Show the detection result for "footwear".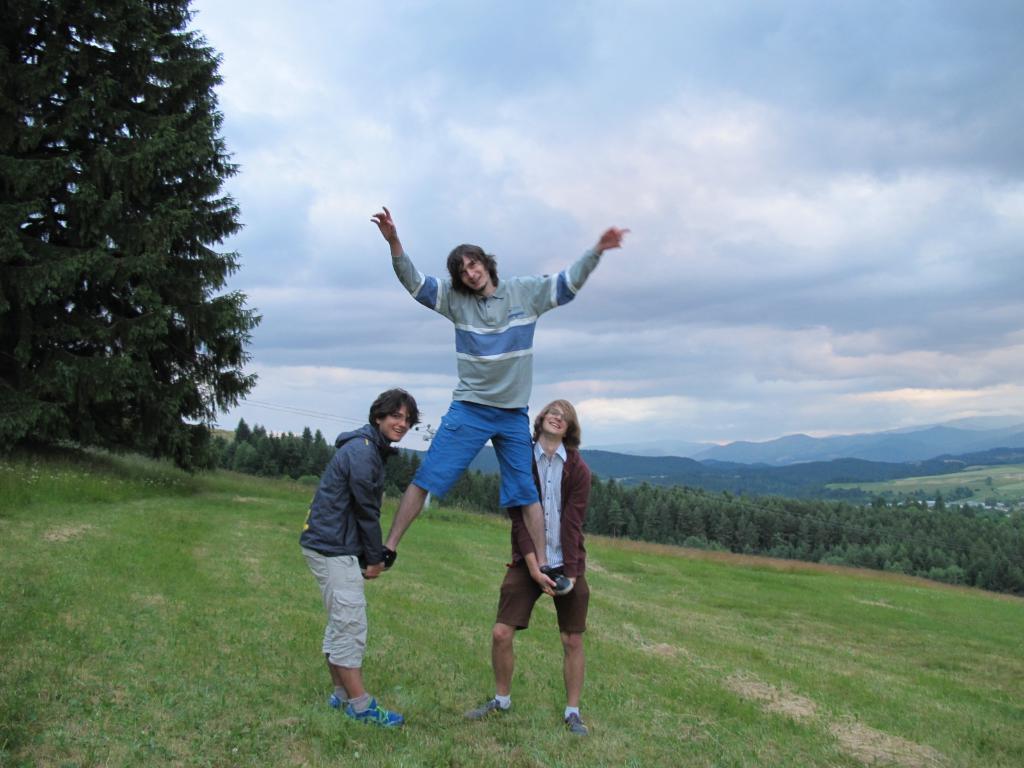
bbox=(541, 572, 572, 599).
